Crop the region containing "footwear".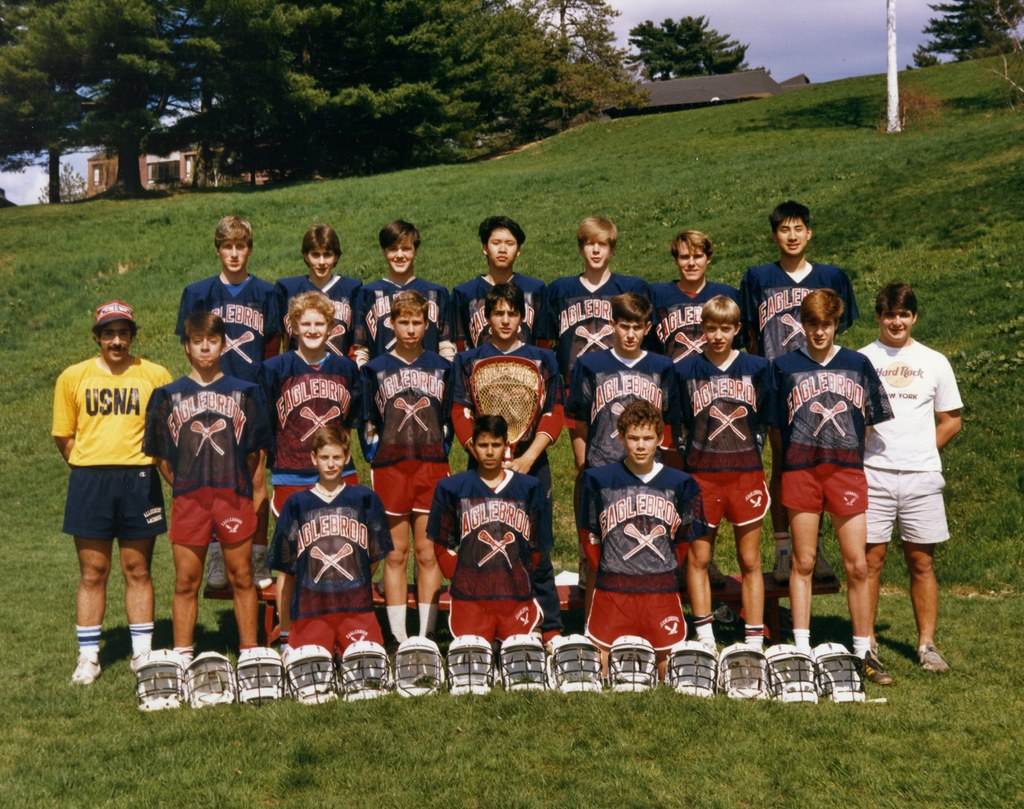
Crop region: <box>72,651,100,685</box>.
